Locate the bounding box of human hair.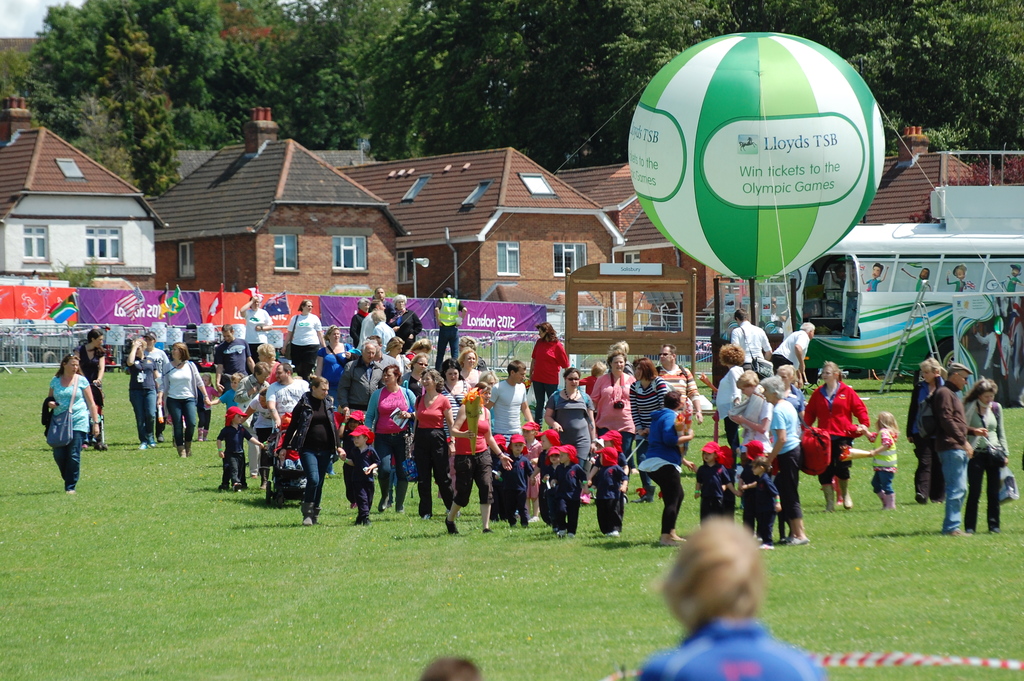
Bounding box: {"x1": 419, "y1": 659, "x2": 480, "y2": 680}.
